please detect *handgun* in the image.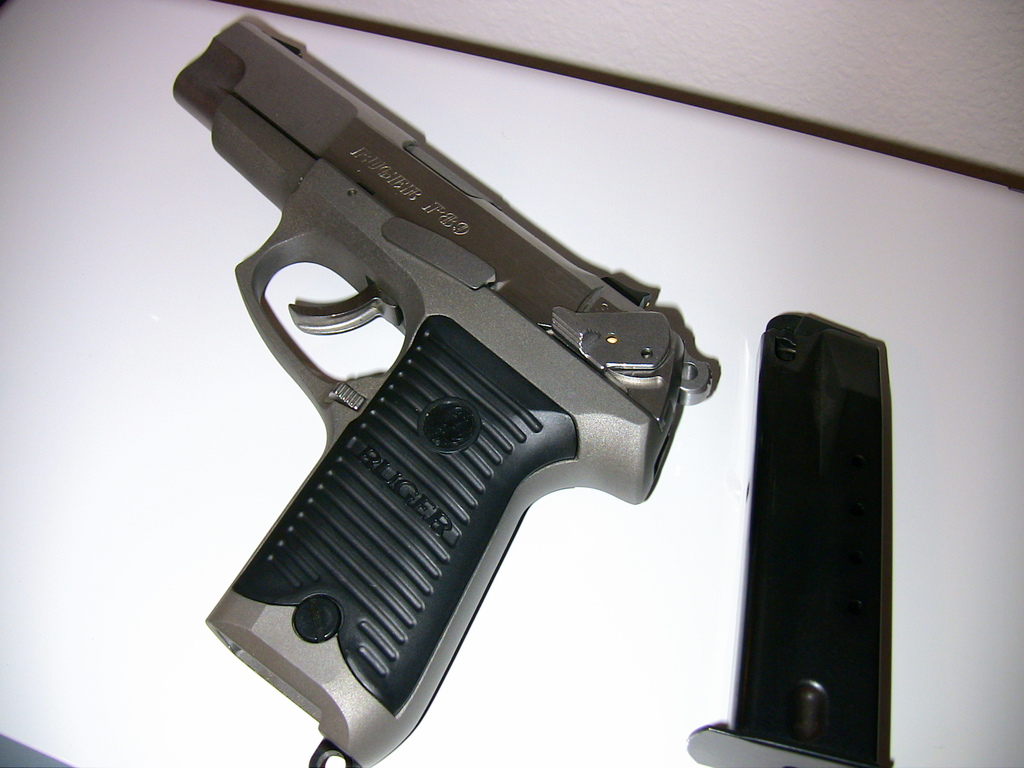
<bbox>175, 12, 721, 767</bbox>.
